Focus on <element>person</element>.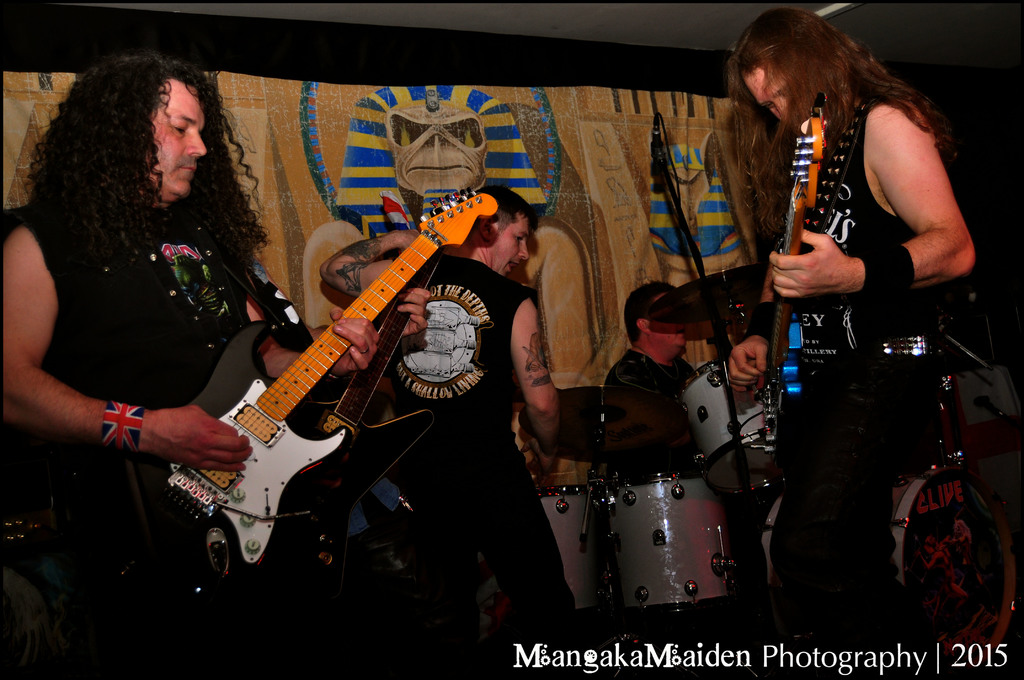
Focused at bbox(599, 277, 765, 679).
